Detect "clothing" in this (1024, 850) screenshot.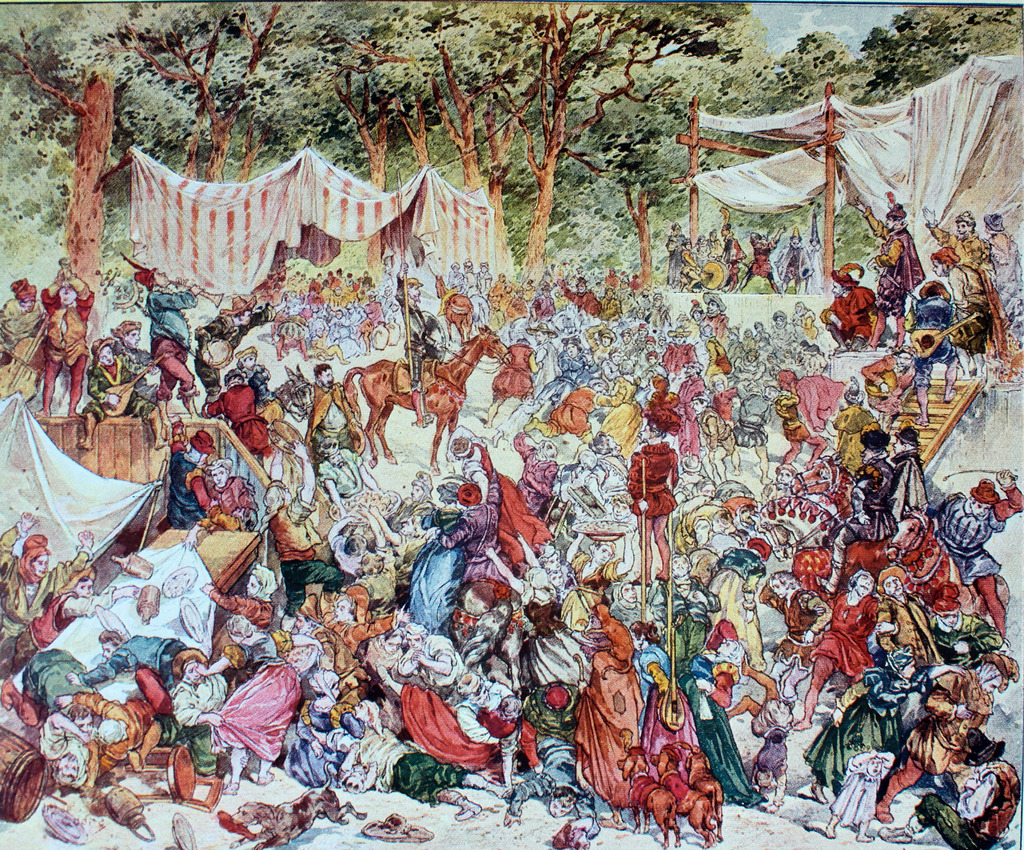
Detection: pyautogui.locateOnScreen(808, 657, 918, 793).
